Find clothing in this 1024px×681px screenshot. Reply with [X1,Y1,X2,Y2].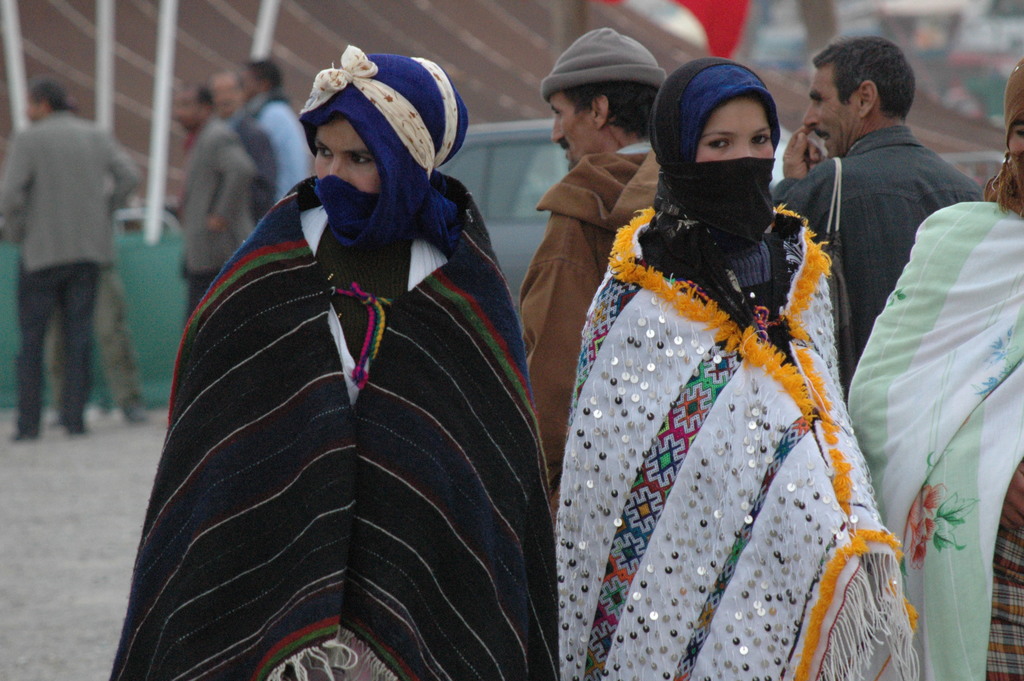
[764,120,986,408].
